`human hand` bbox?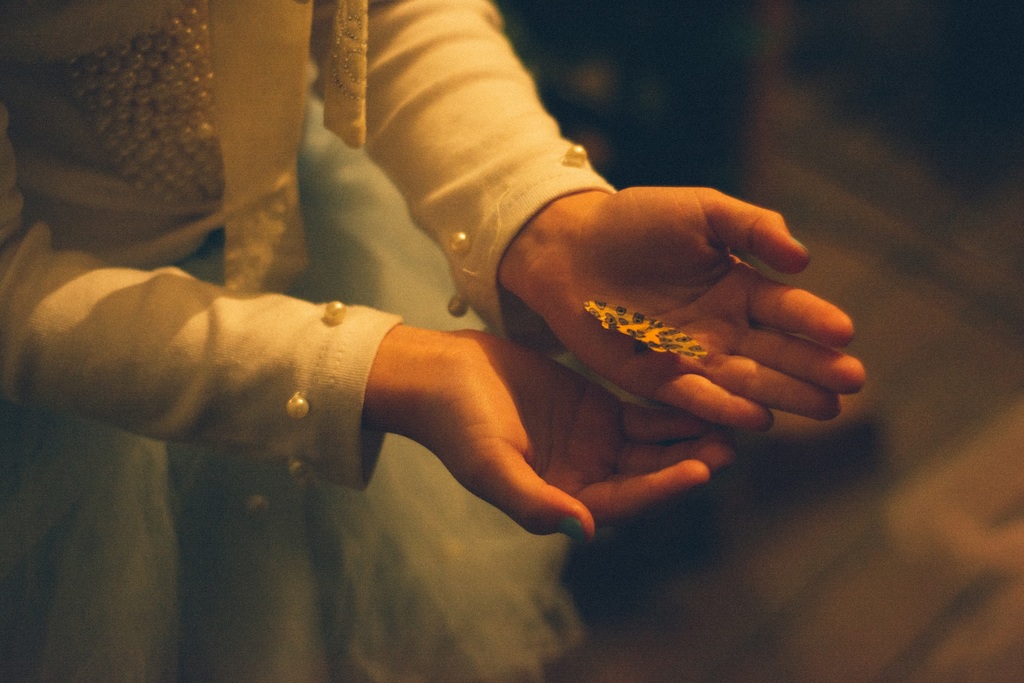
518/185/865/432
